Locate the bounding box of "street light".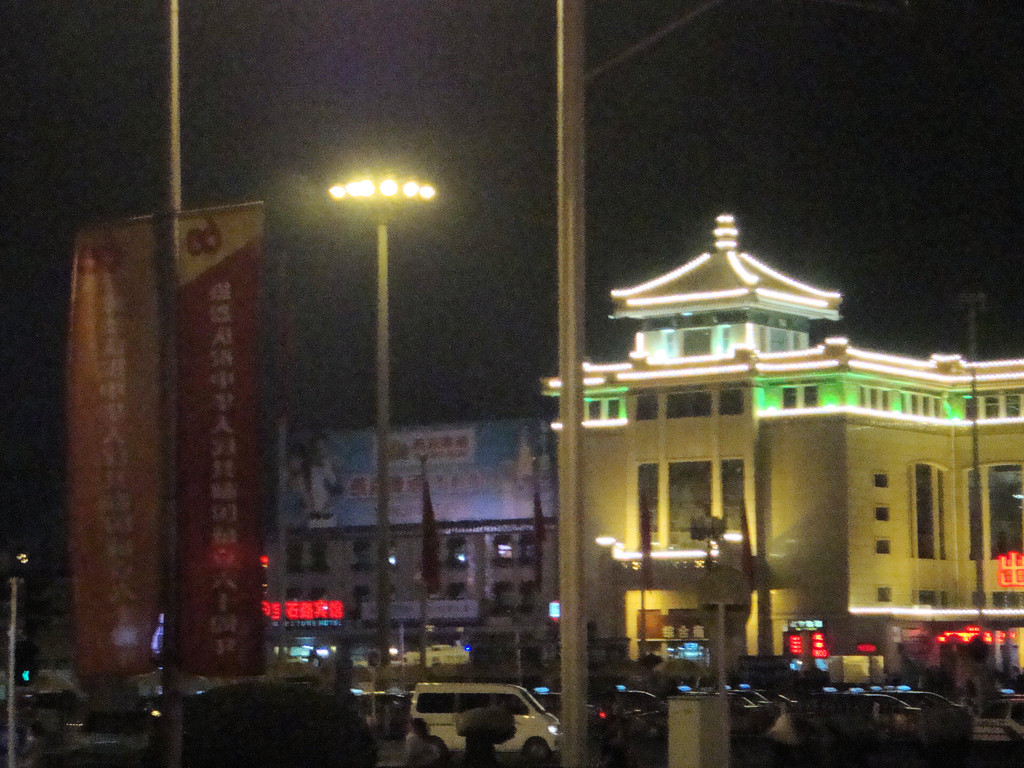
Bounding box: rect(320, 168, 433, 684).
